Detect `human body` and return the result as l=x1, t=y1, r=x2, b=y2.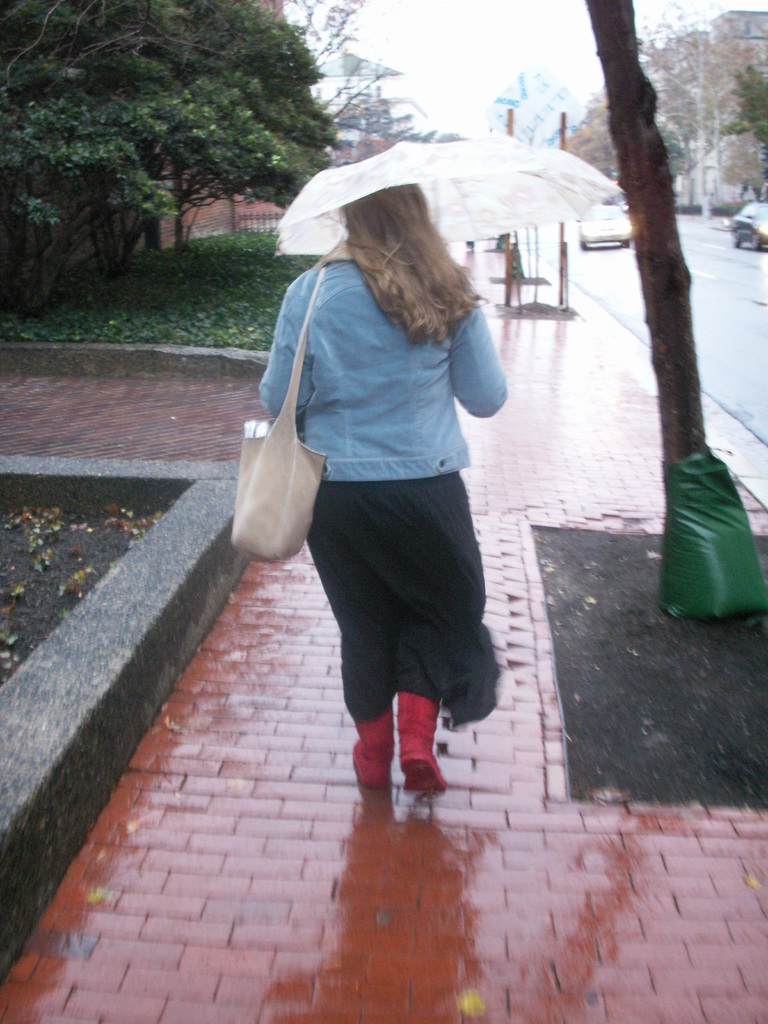
l=253, t=97, r=518, b=853.
